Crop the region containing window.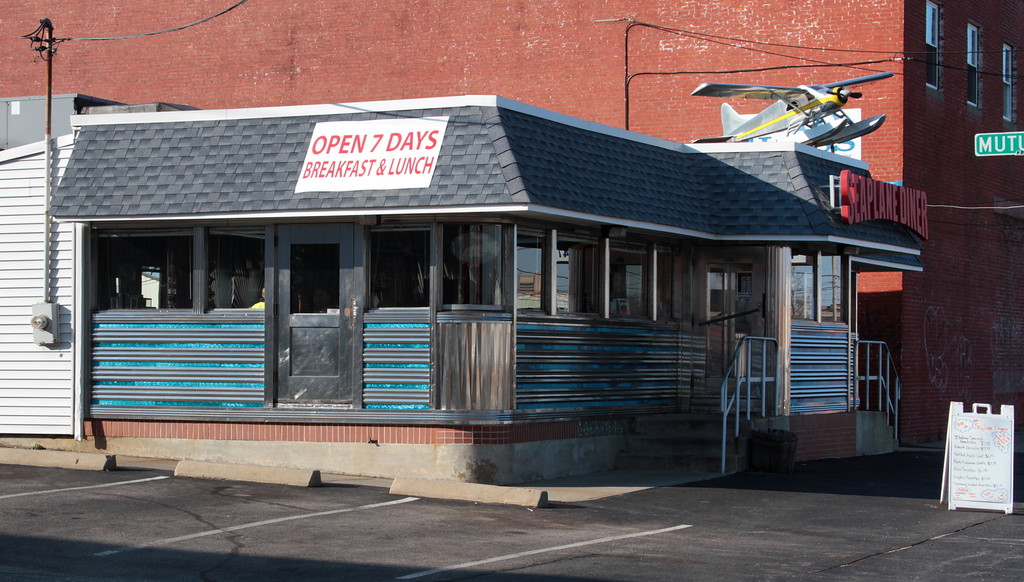
Crop region: region(439, 225, 506, 305).
